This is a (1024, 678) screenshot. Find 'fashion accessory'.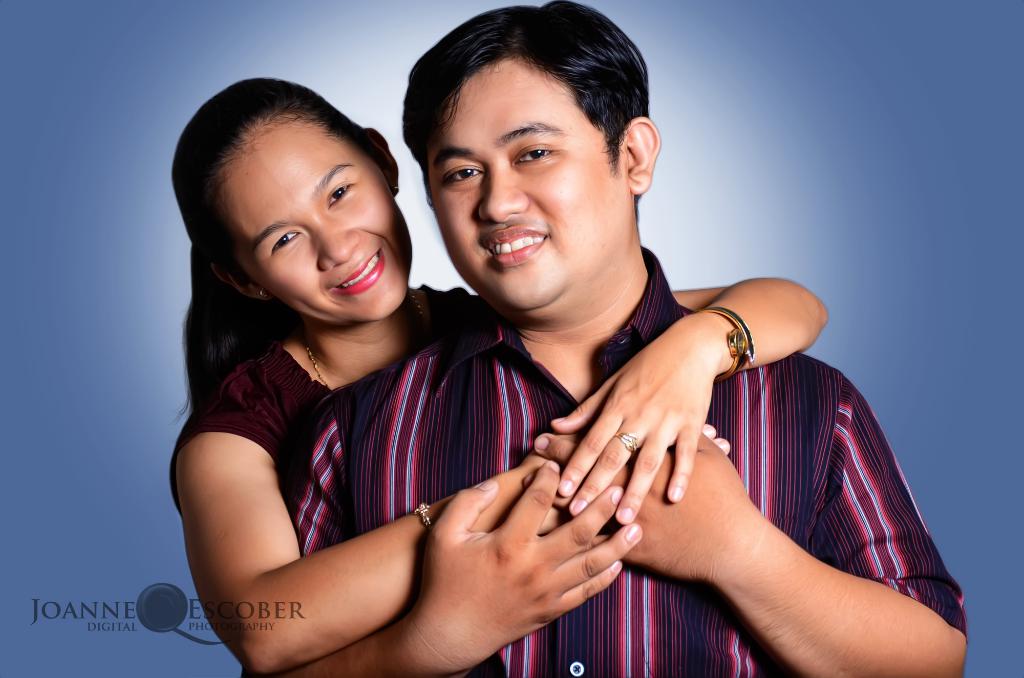
Bounding box: <box>294,334,339,391</box>.
